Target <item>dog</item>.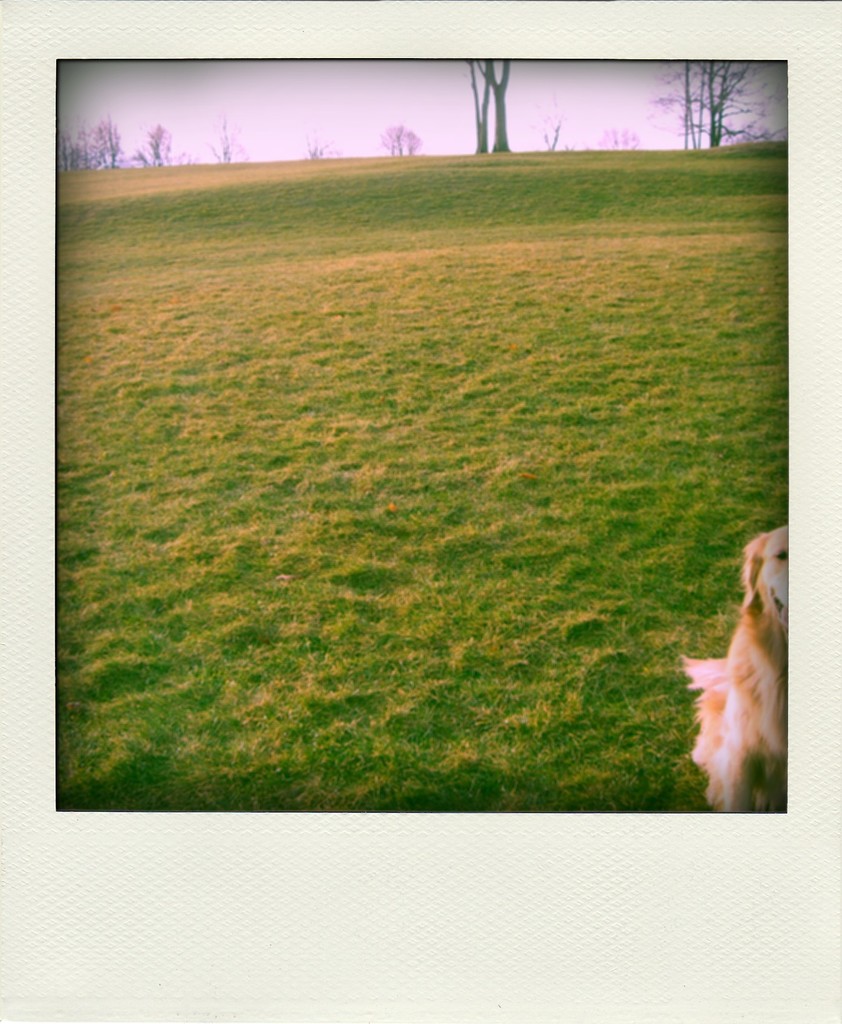
Target region: box=[681, 527, 788, 816].
